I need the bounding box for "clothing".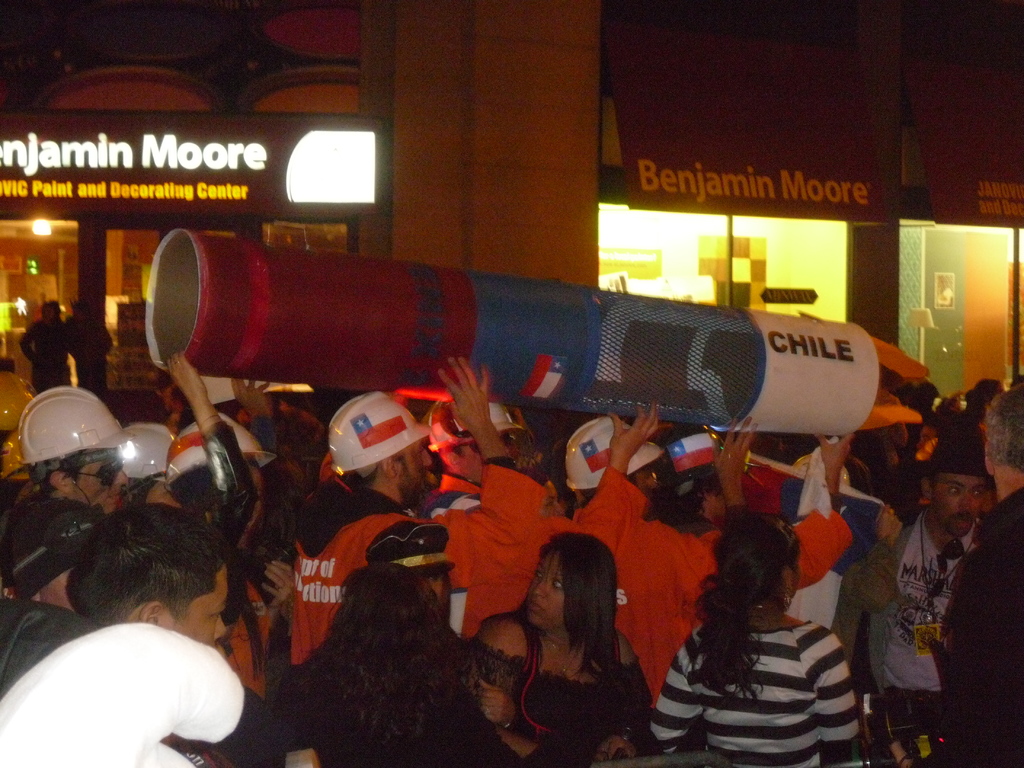
Here it is: bbox=(19, 323, 79, 395).
